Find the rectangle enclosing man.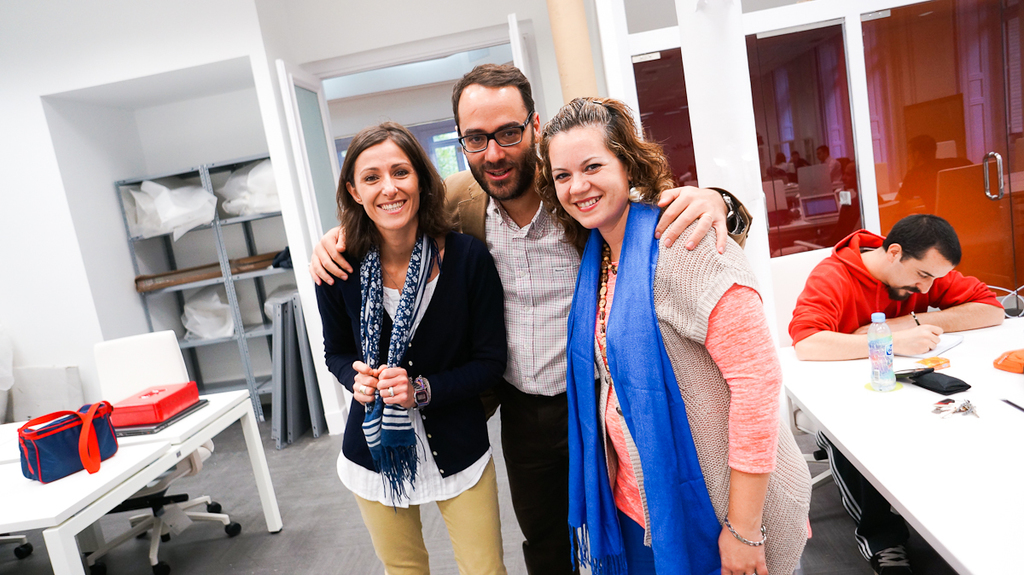
<box>309,61,751,574</box>.
